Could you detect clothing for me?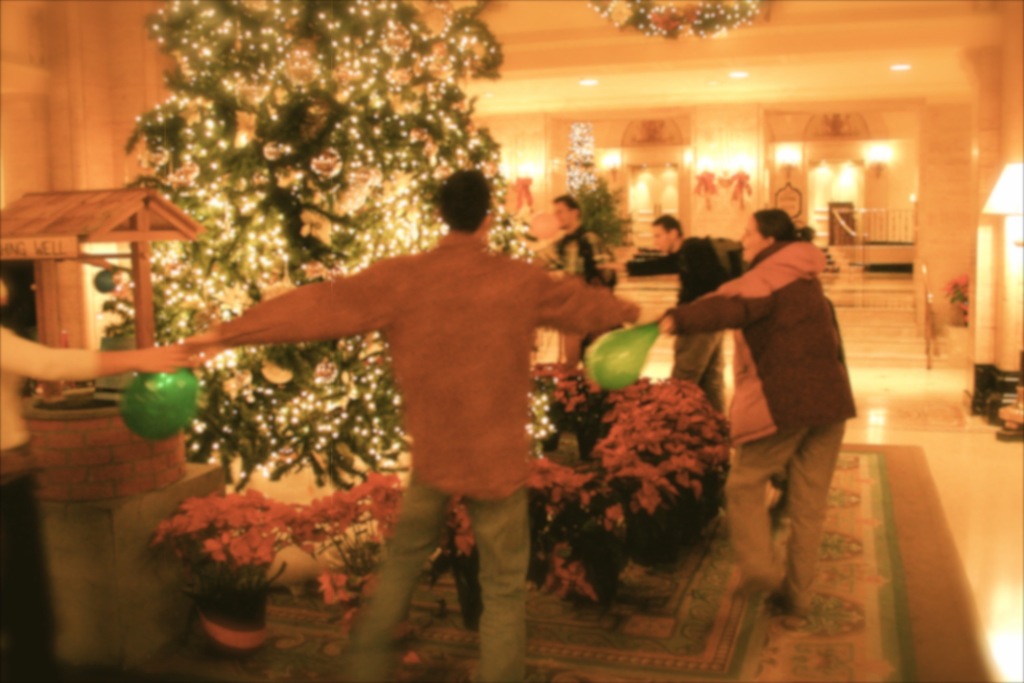
Detection result: (219,229,641,682).
